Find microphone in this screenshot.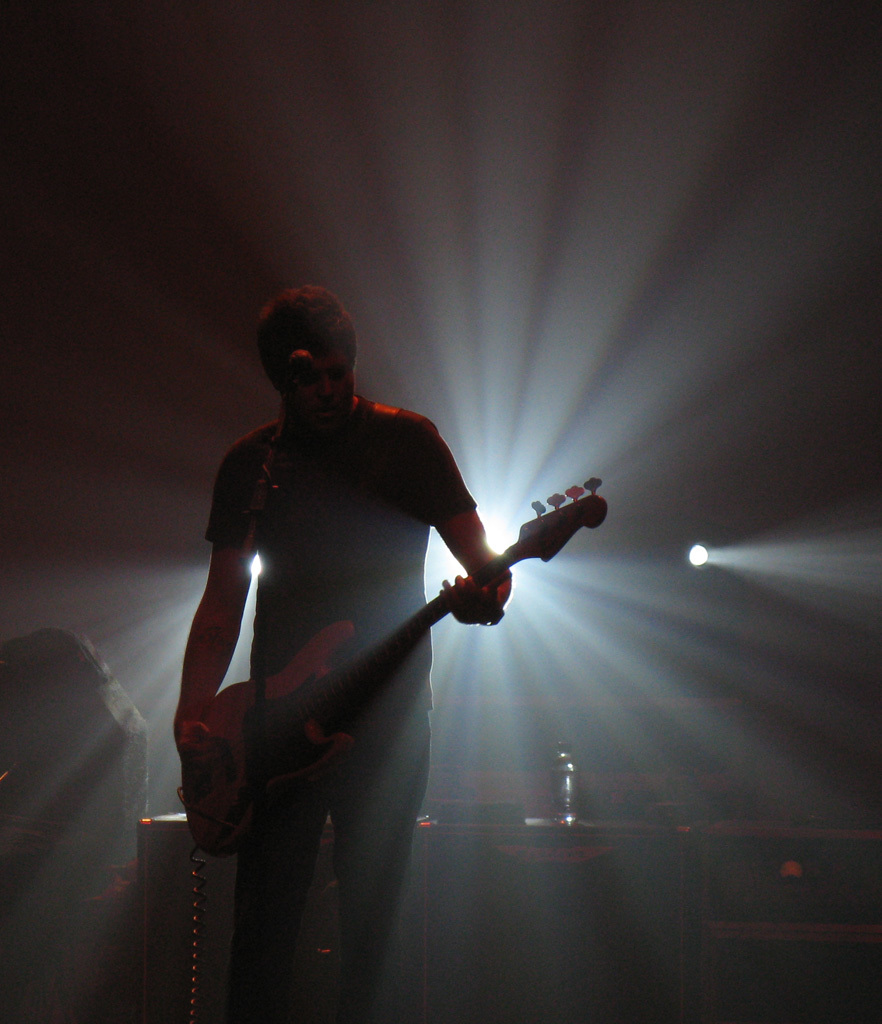
The bounding box for microphone is pyautogui.locateOnScreen(287, 345, 321, 399).
